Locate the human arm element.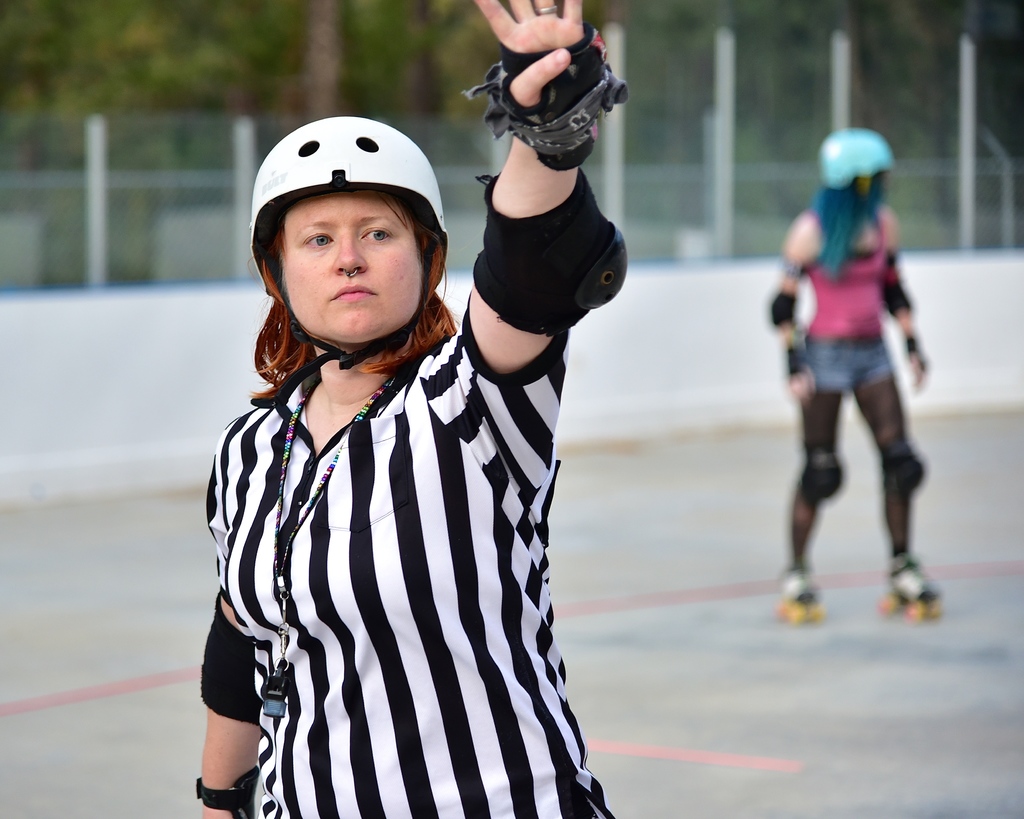
Element bbox: [left=882, top=211, right=932, bottom=385].
